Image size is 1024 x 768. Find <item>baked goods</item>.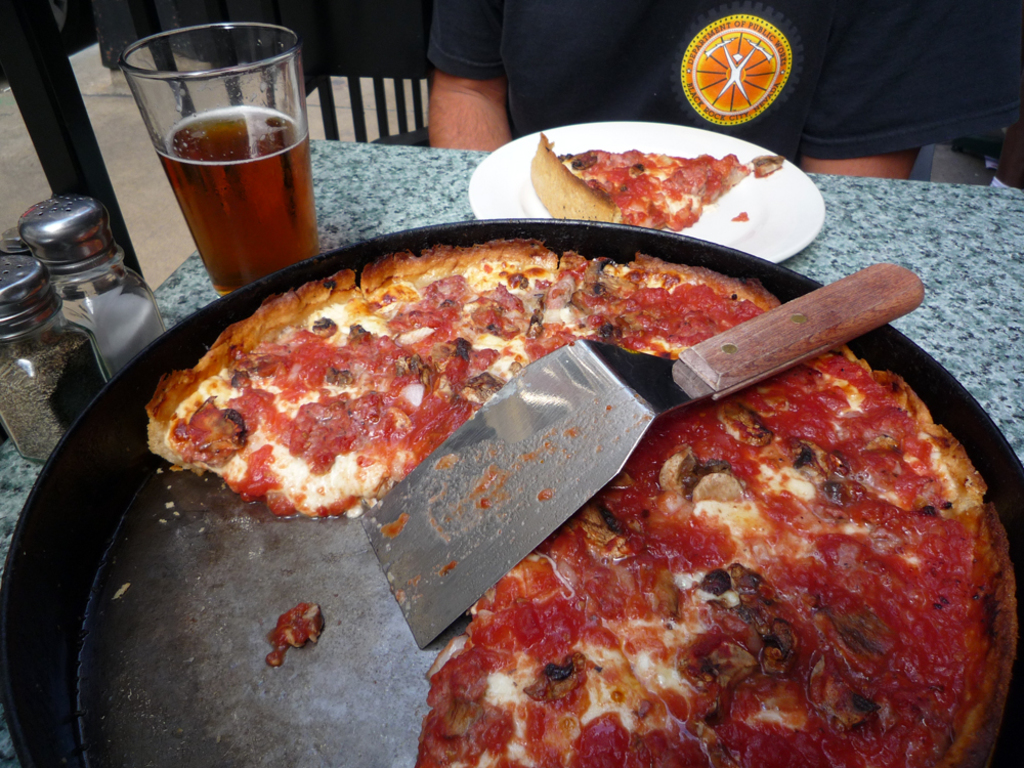
{"x1": 140, "y1": 239, "x2": 1019, "y2": 758}.
